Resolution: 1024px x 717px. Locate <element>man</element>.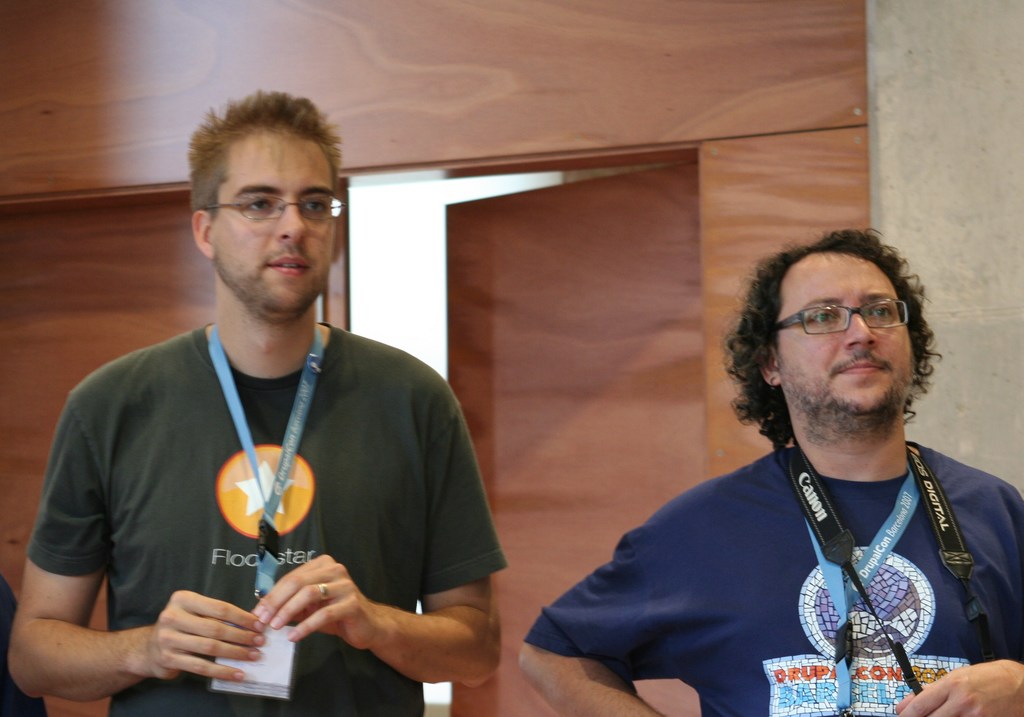
BBox(13, 75, 507, 716).
